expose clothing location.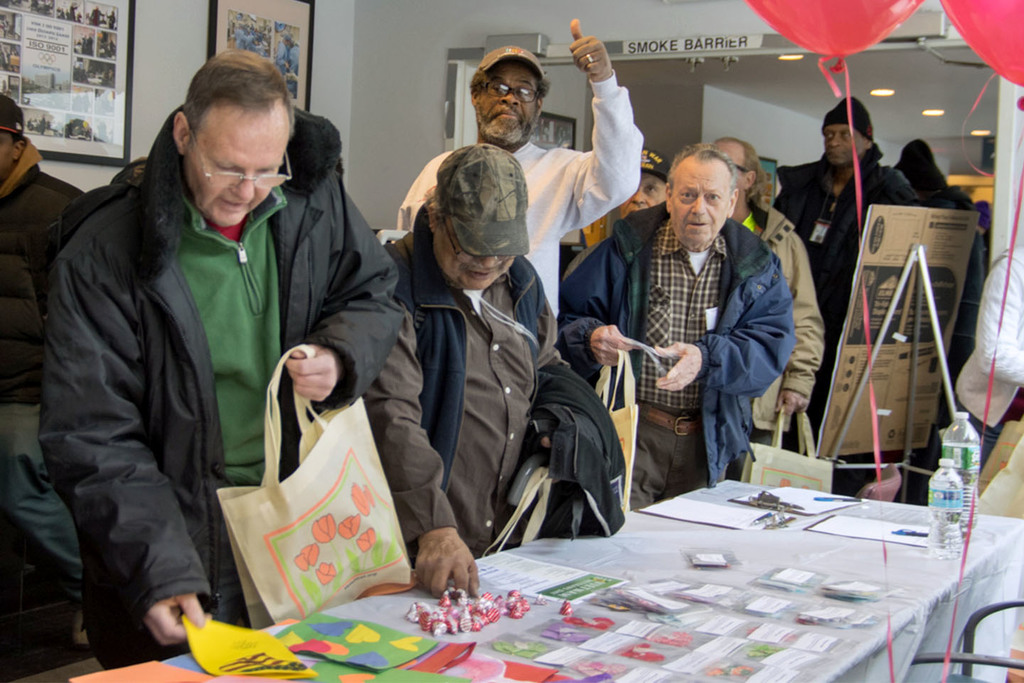
Exposed at bbox=[560, 201, 799, 512].
